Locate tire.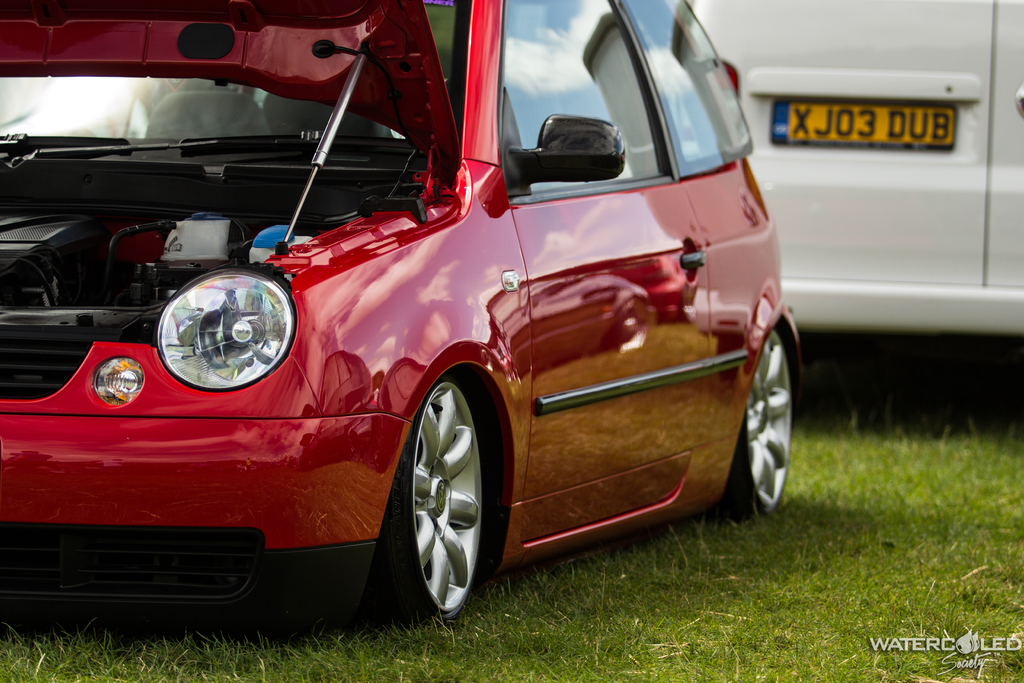
Bounding box: [x1=724, y1=310, x2=793, y2=516].
